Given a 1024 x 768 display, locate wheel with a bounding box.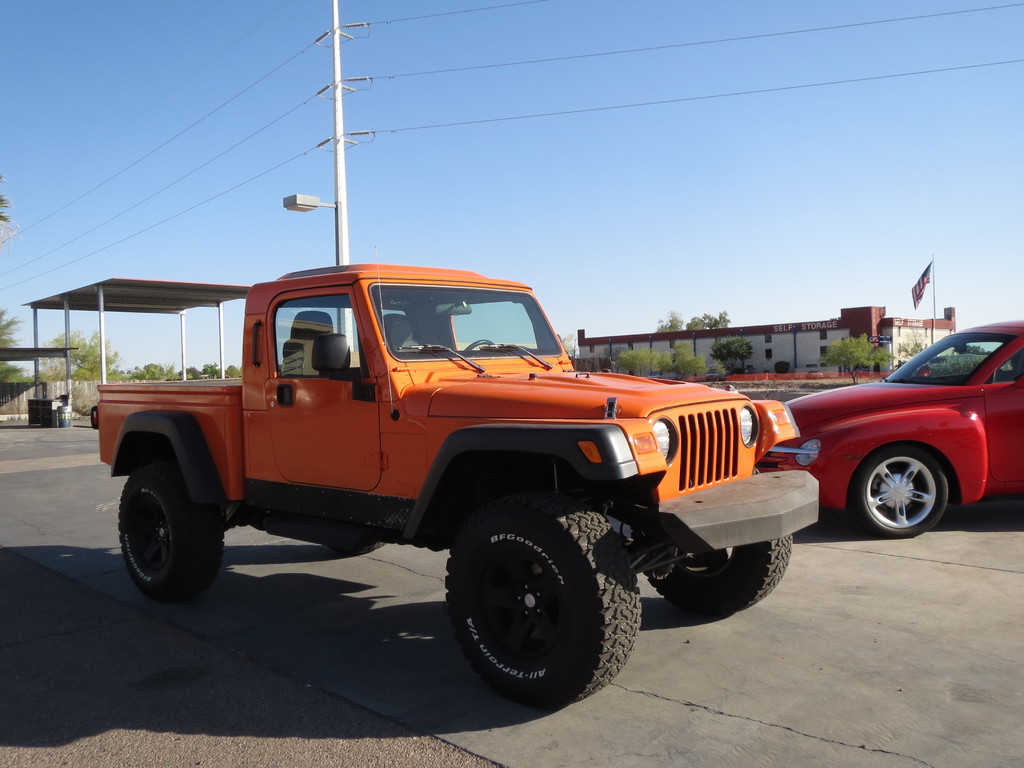
Located: BBox(847, 442, 949, 538).
